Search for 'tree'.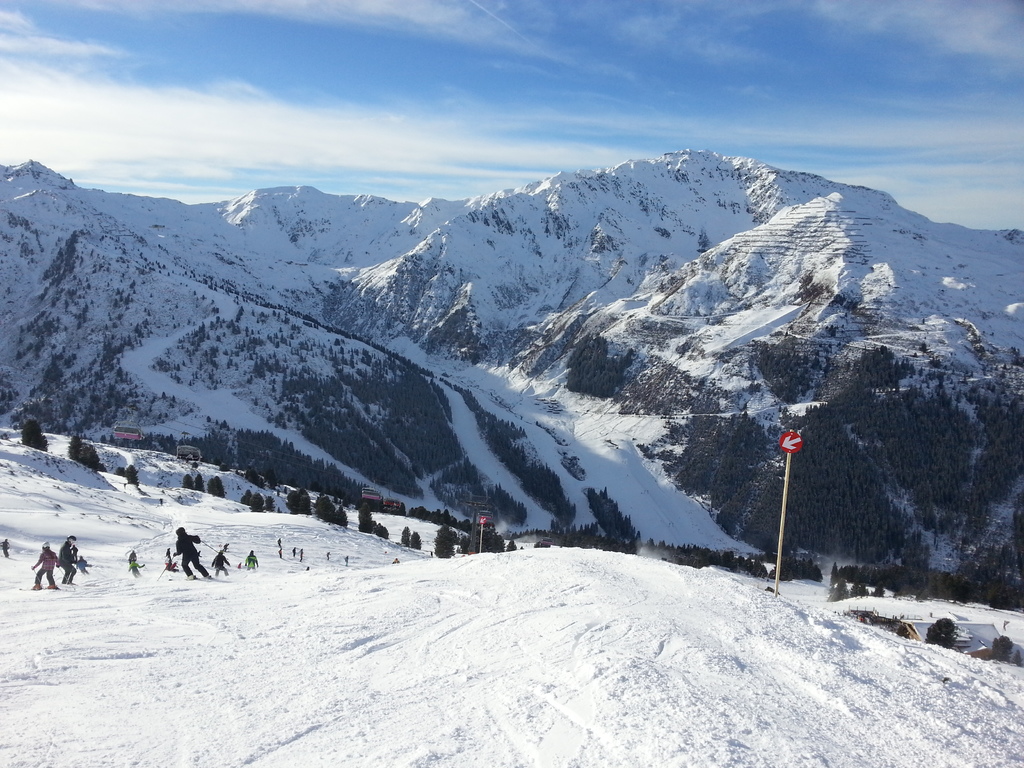
Found at bbox(467, 518, 504, 549).
